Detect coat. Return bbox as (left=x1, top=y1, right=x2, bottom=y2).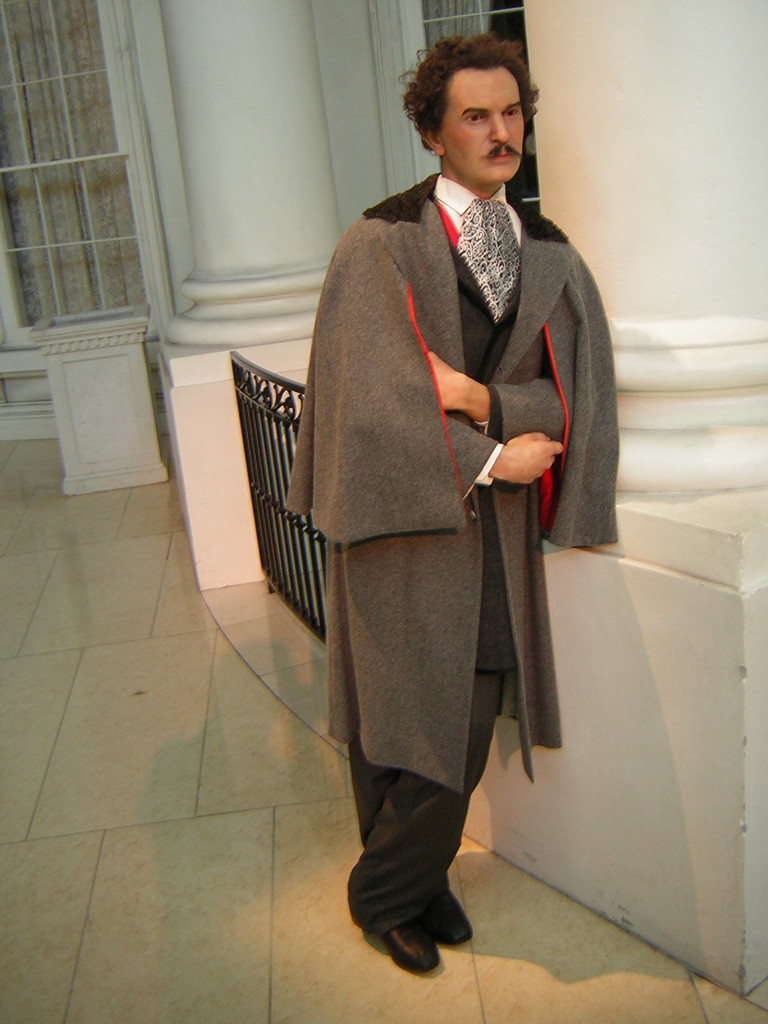
(left=279, top=100, right=585, bottom=824).
